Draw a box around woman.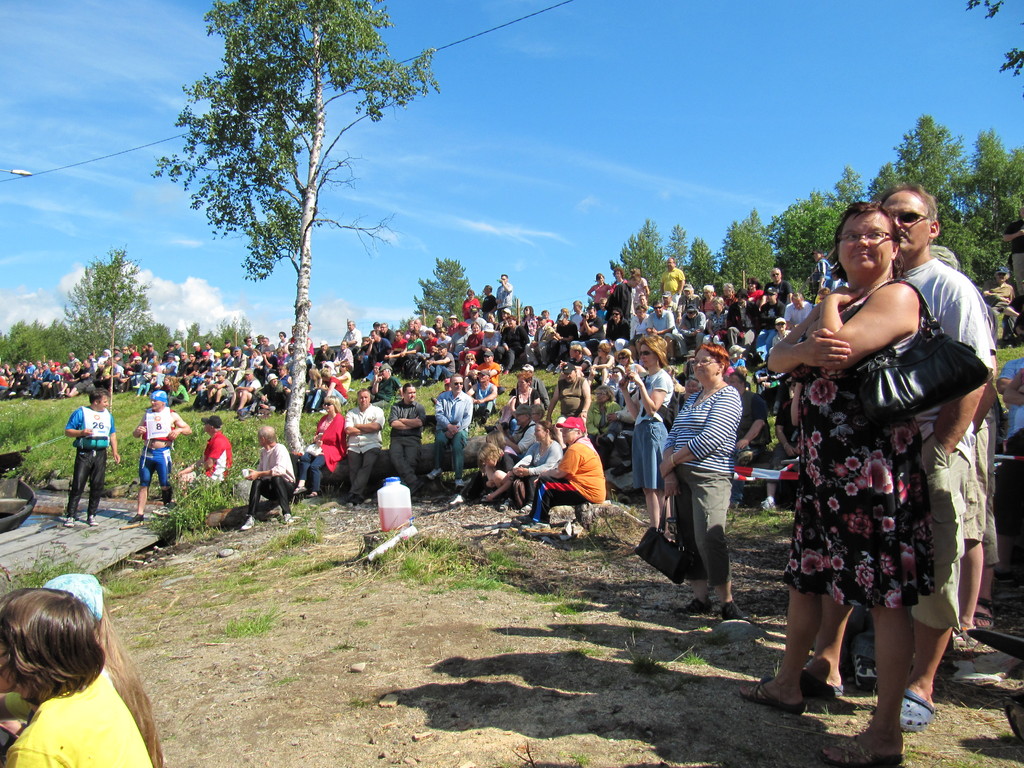
586 269 610 308.
